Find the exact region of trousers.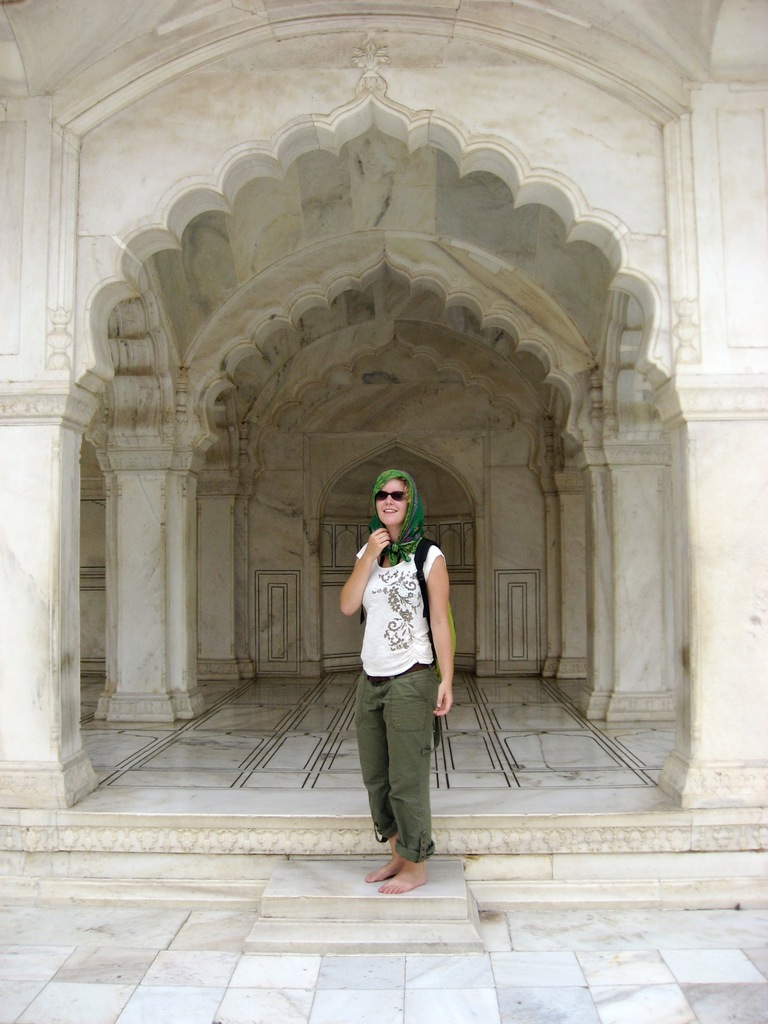
Exact region: bbox=[353, 659, 446, 854].
